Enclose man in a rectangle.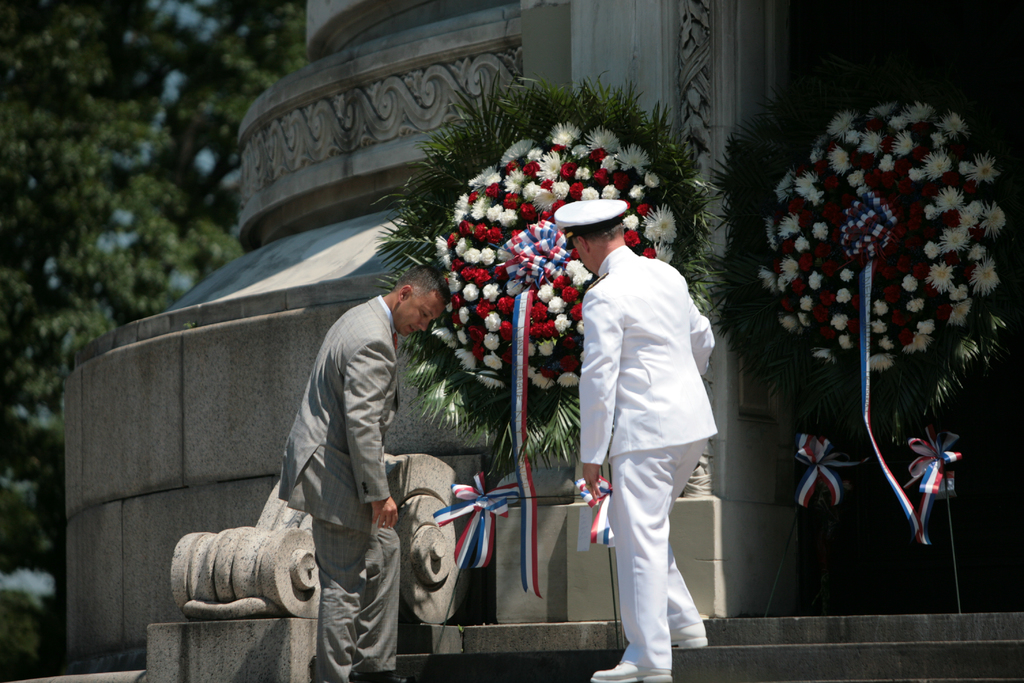
(left=579, top=184, right=739, bottom=682).
